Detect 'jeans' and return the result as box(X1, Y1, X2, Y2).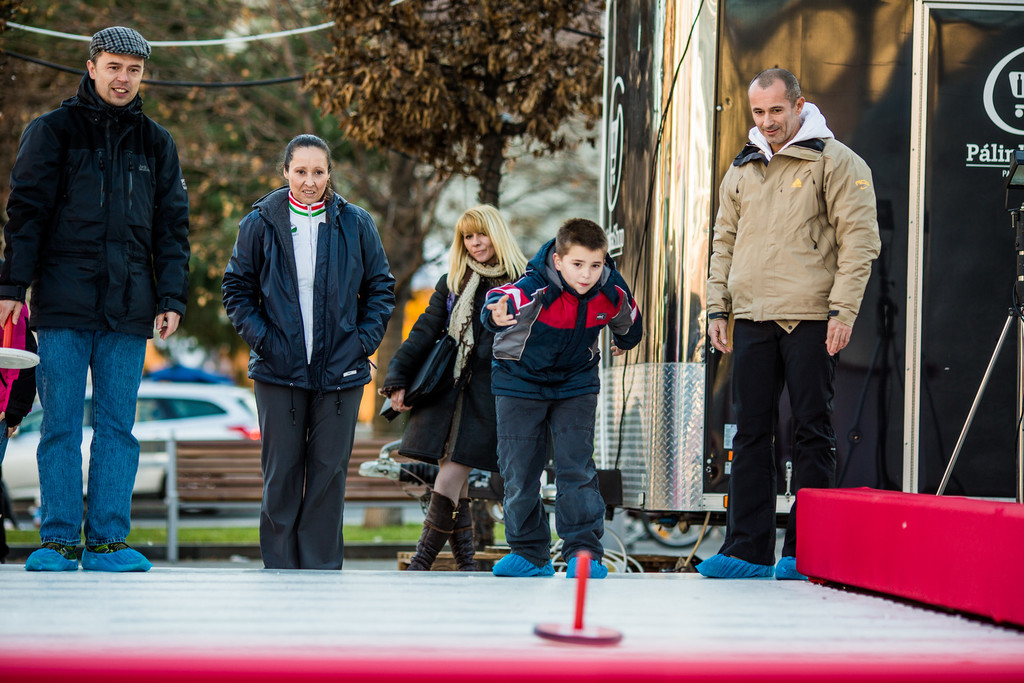
box(32, 326, 142, 547).
